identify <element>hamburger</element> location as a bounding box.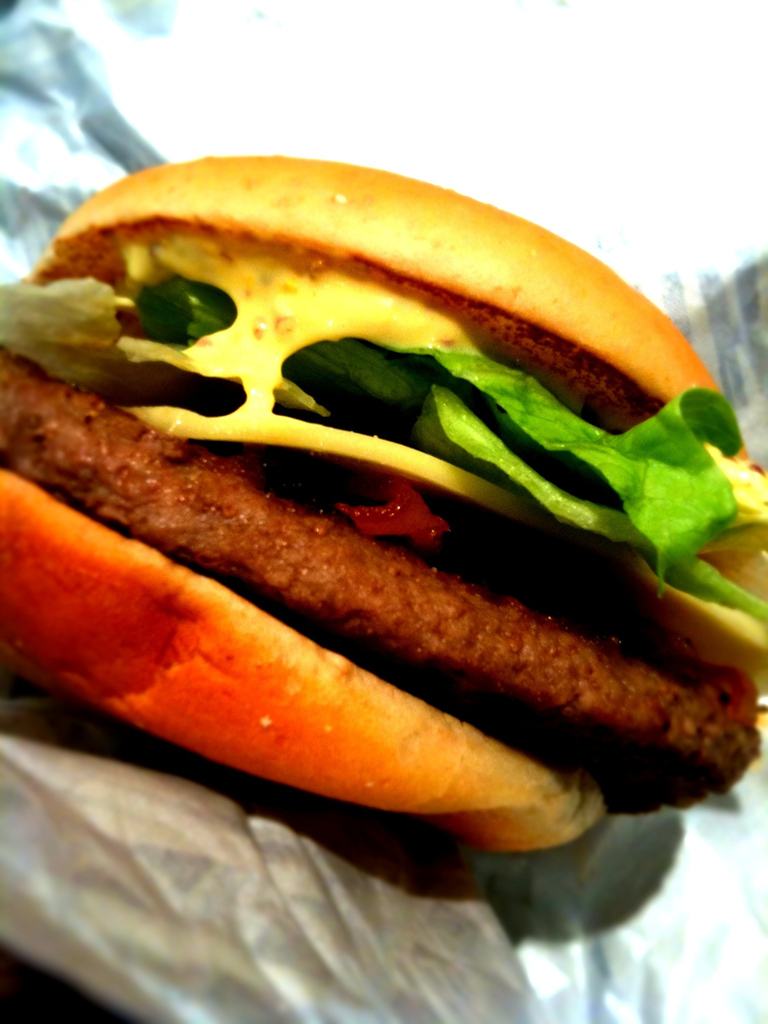
[x1=0, y1=155, x2=767, y2=855].
